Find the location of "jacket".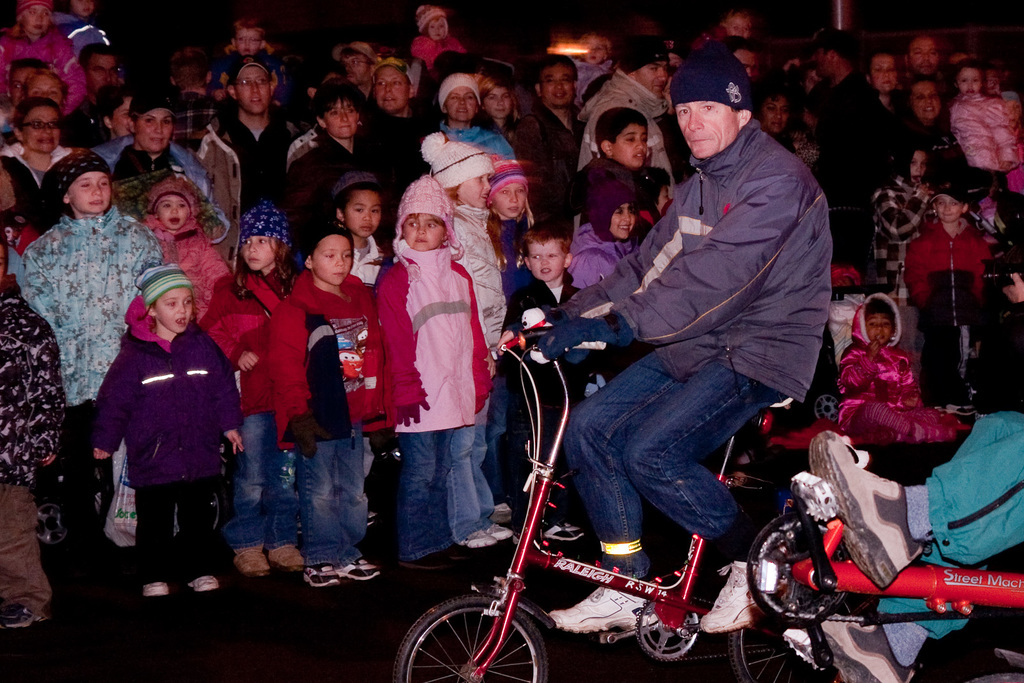
Location: box(498, 274, 607, 376).
